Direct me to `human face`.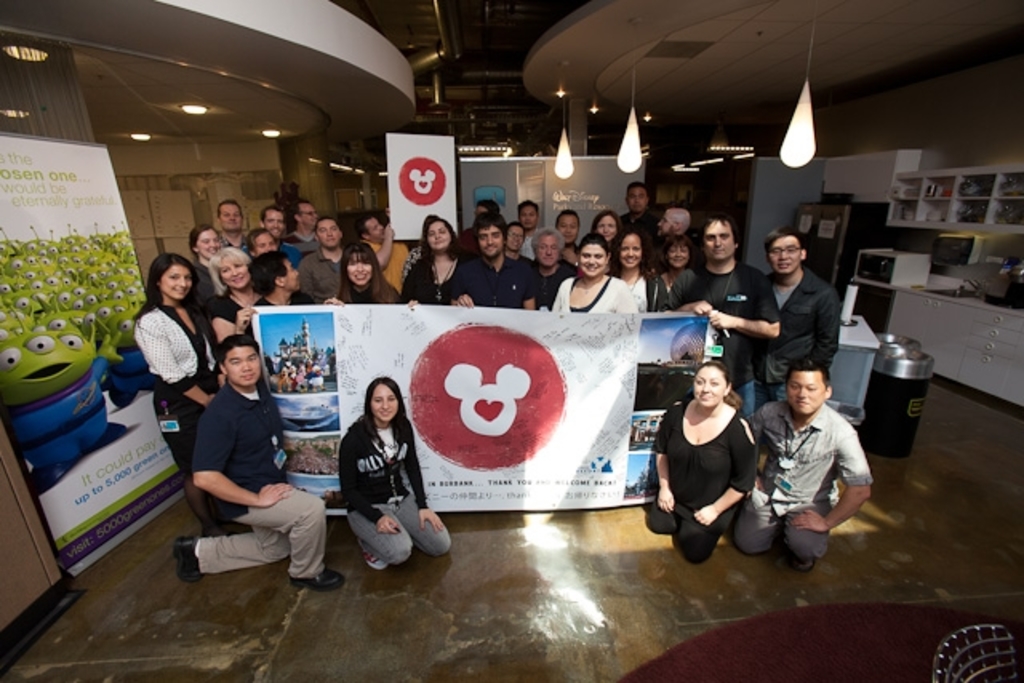
Direction: <region>370, 379, 395, 425</region>.
